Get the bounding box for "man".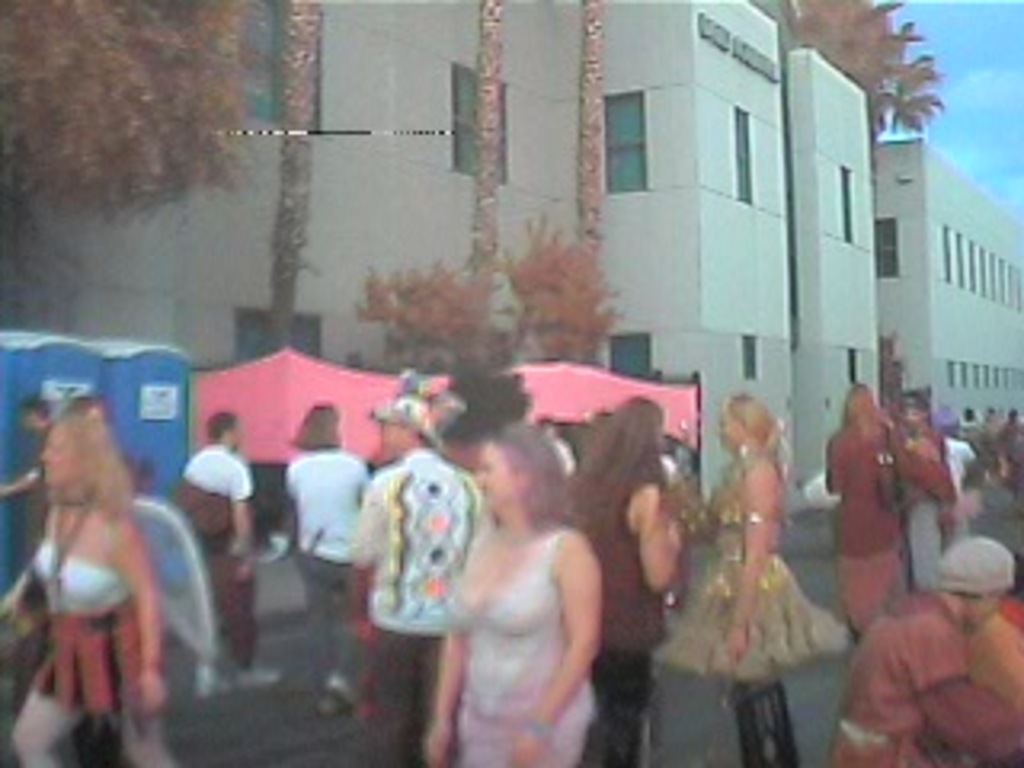
[896,394,950,486].
